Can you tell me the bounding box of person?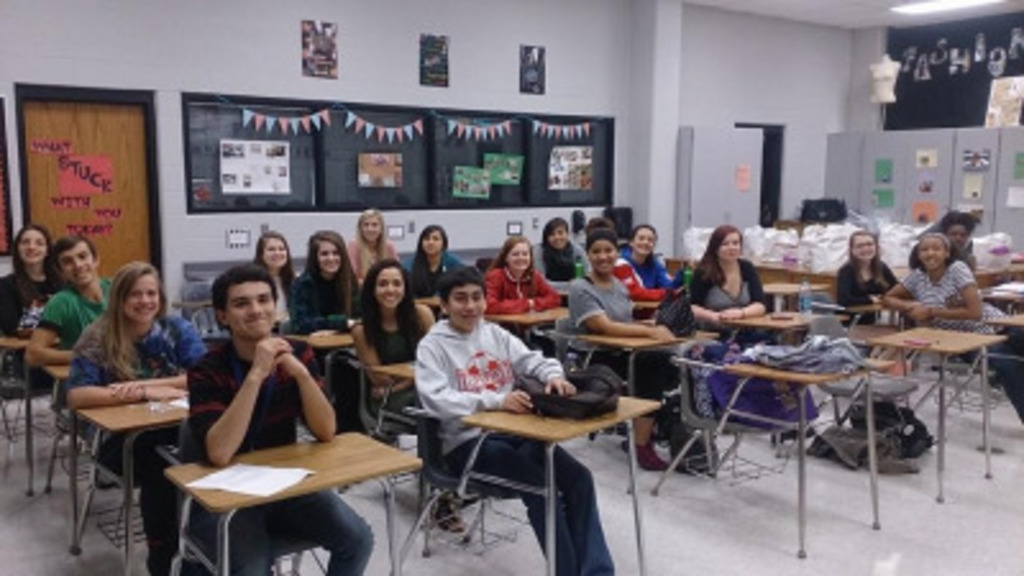
Rect(614, 220, 668, 302).
